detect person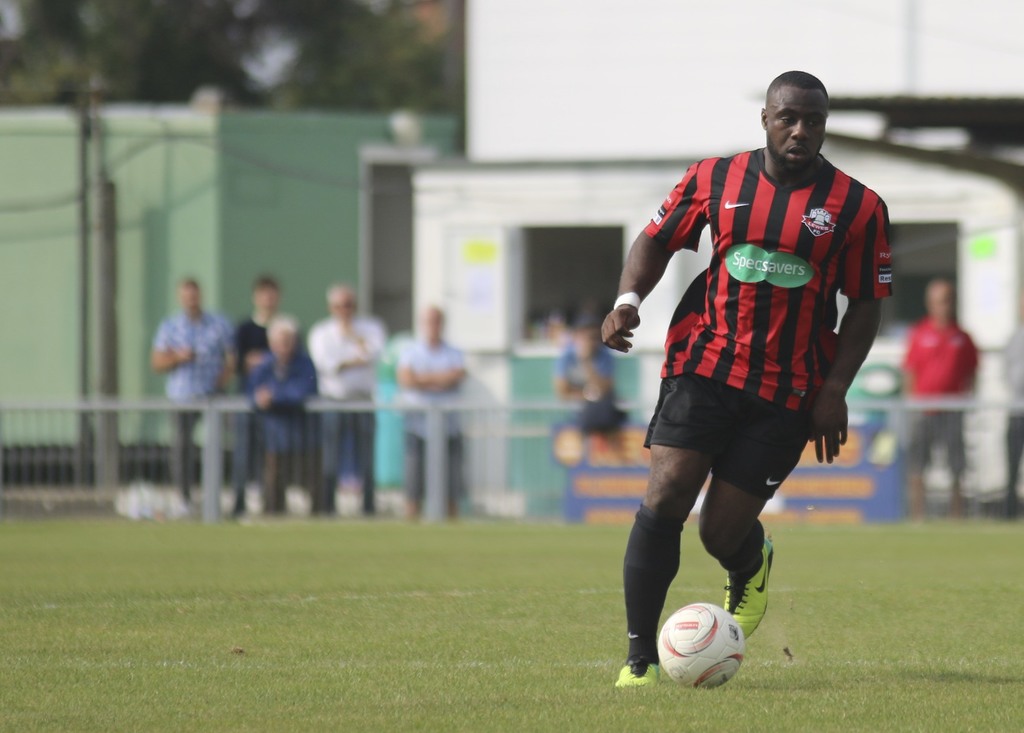
detection(228, 276, 285, 511)
